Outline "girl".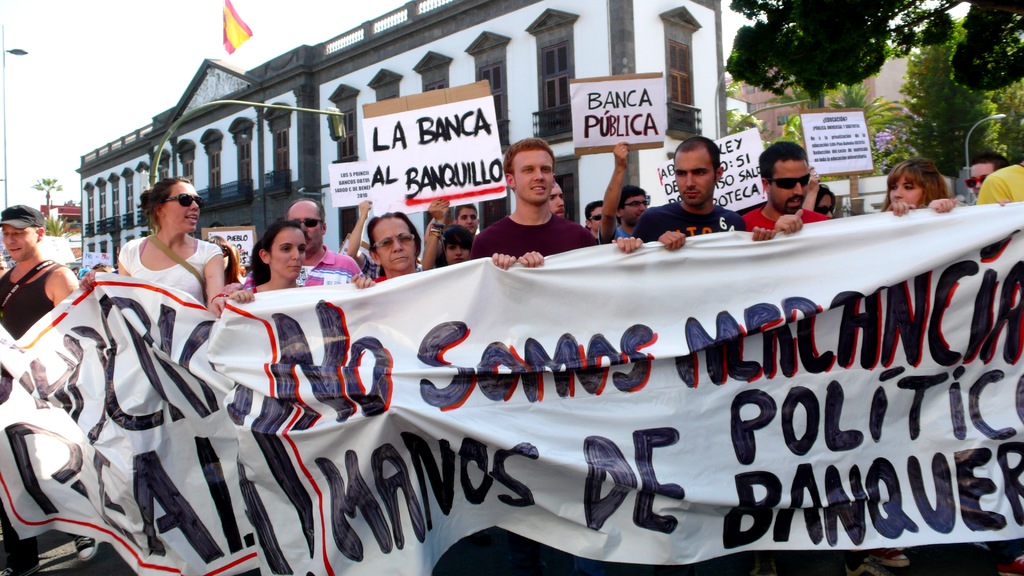
Outline: select_region(420, 202, 474, 278).
